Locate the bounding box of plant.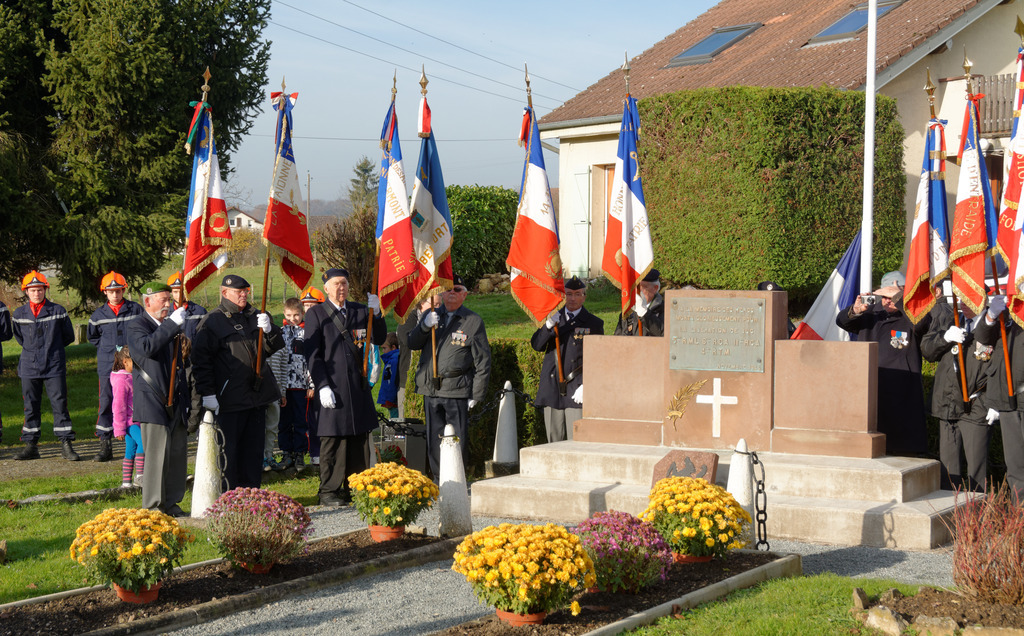
Bounding box: [x1=940, y1=467, x2=1023, y2=613].
